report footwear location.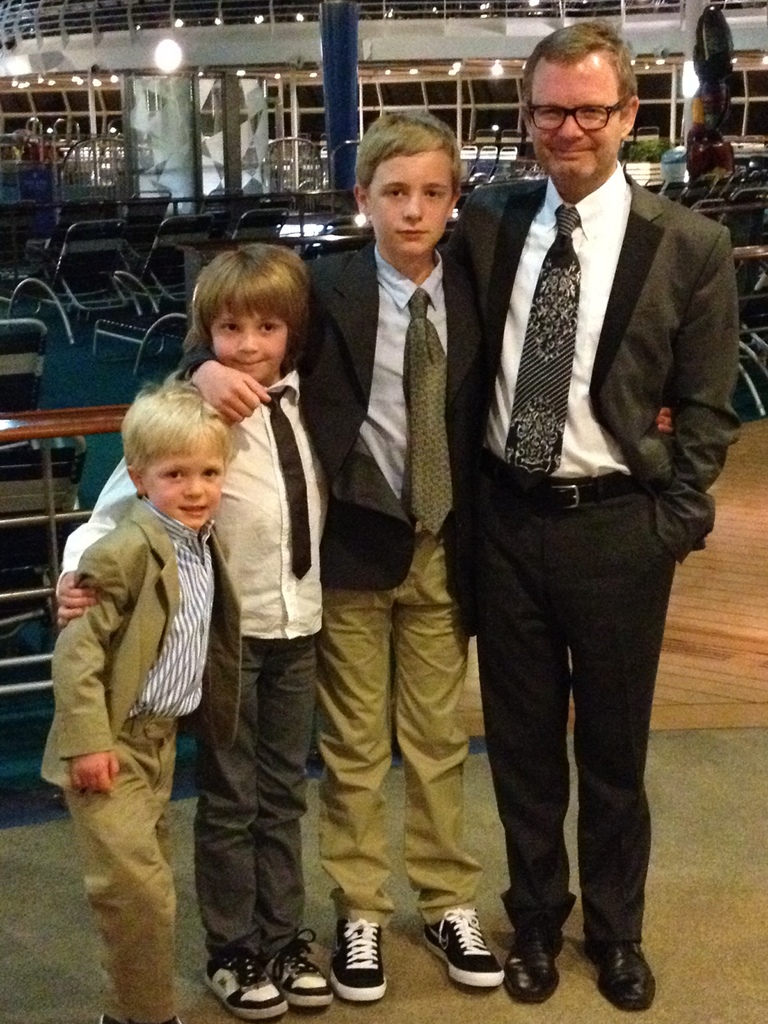
Report: 205:946:291:1019.
